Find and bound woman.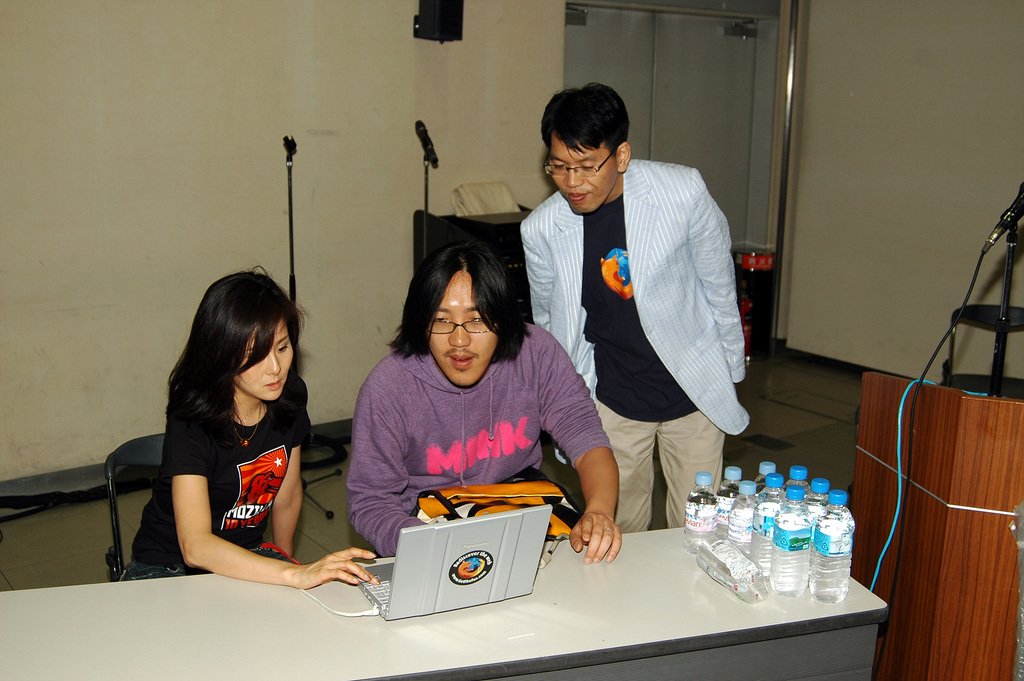
Bound: x1=119, y1=263, x2=383, y2=590.
